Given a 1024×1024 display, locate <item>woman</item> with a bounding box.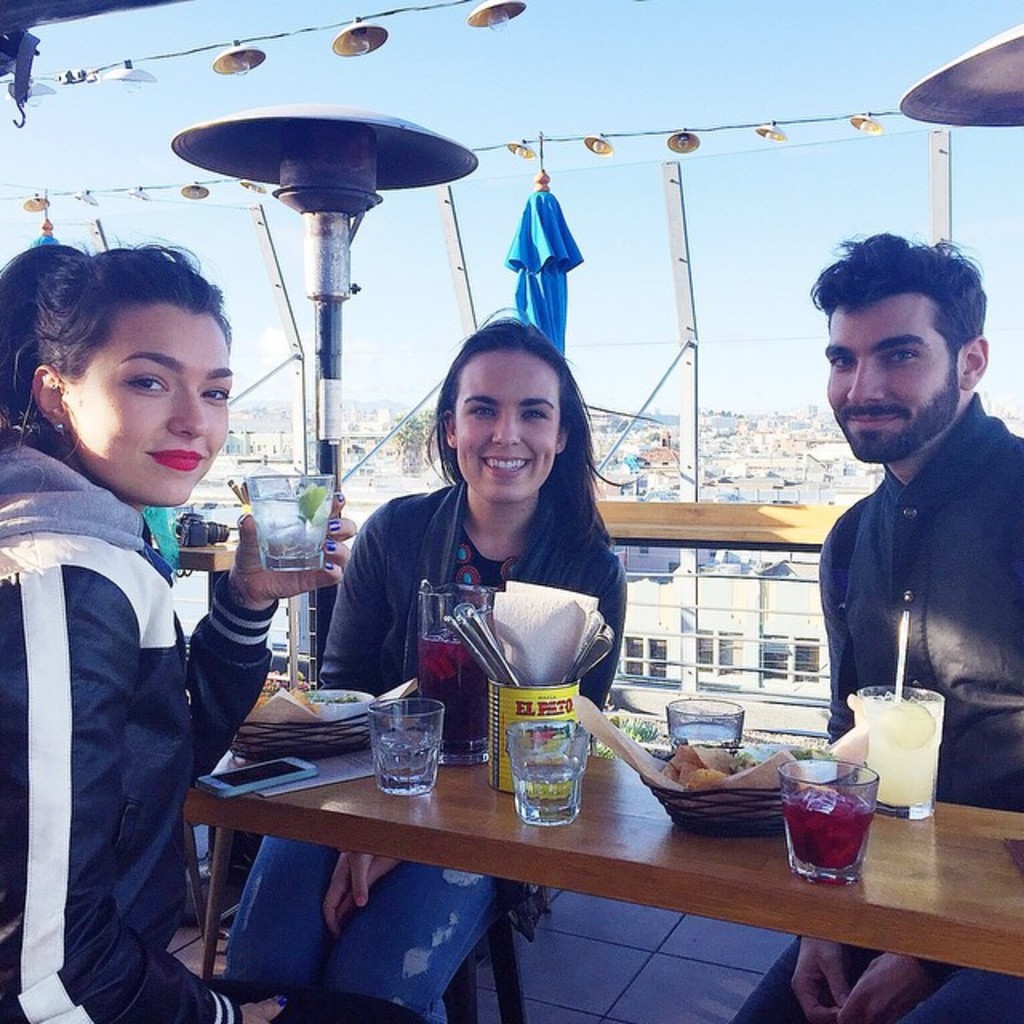
Located: region(13, 221, 307, 1002).
